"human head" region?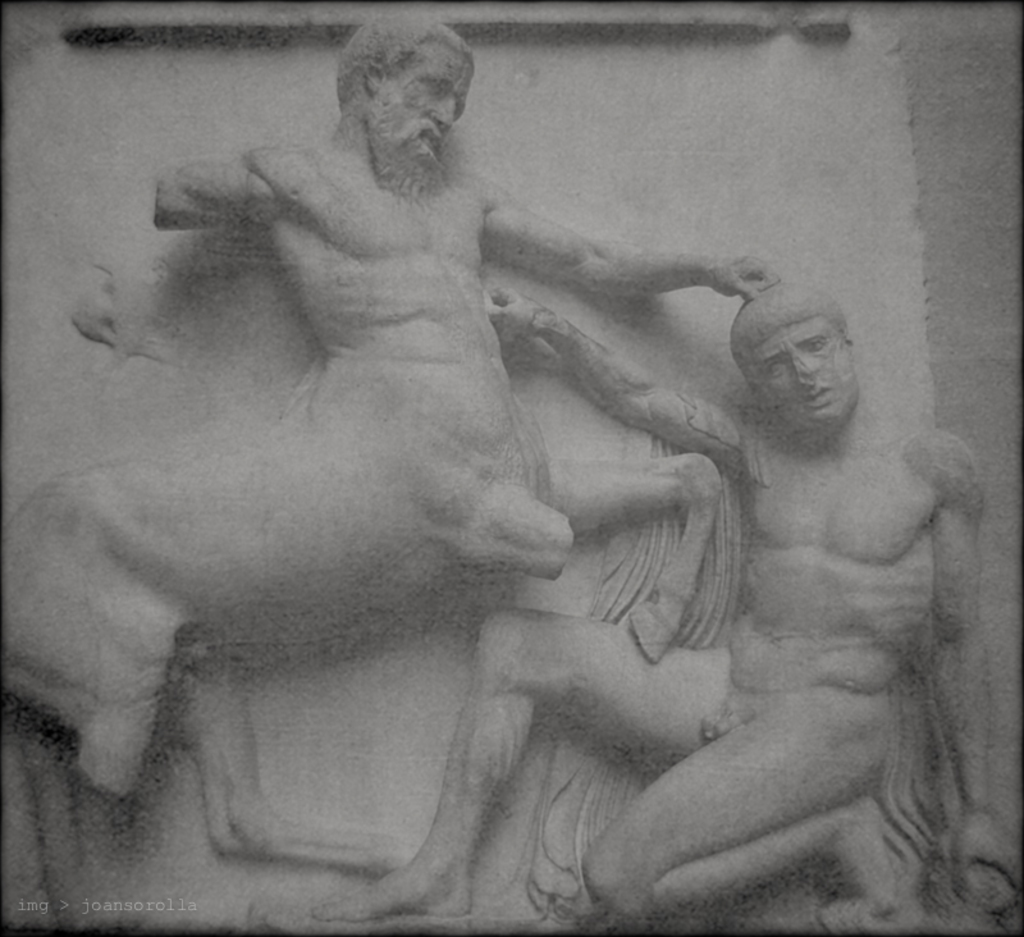
324, 17, 484, 186
